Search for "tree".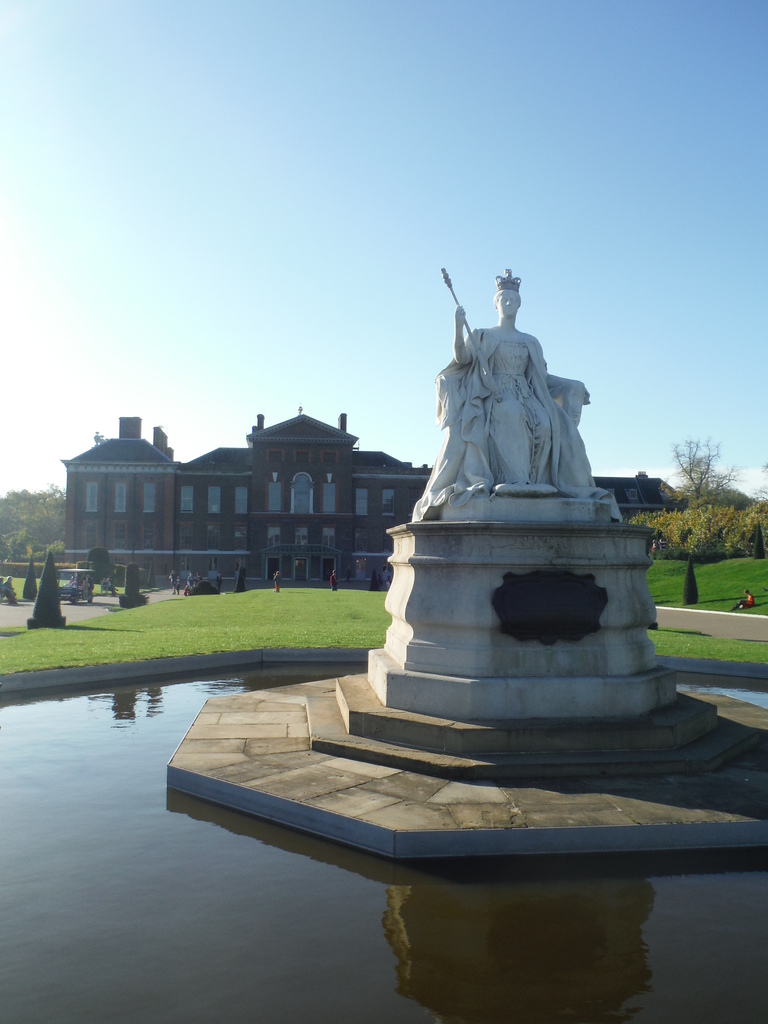
Found at 682 566 702 607.
